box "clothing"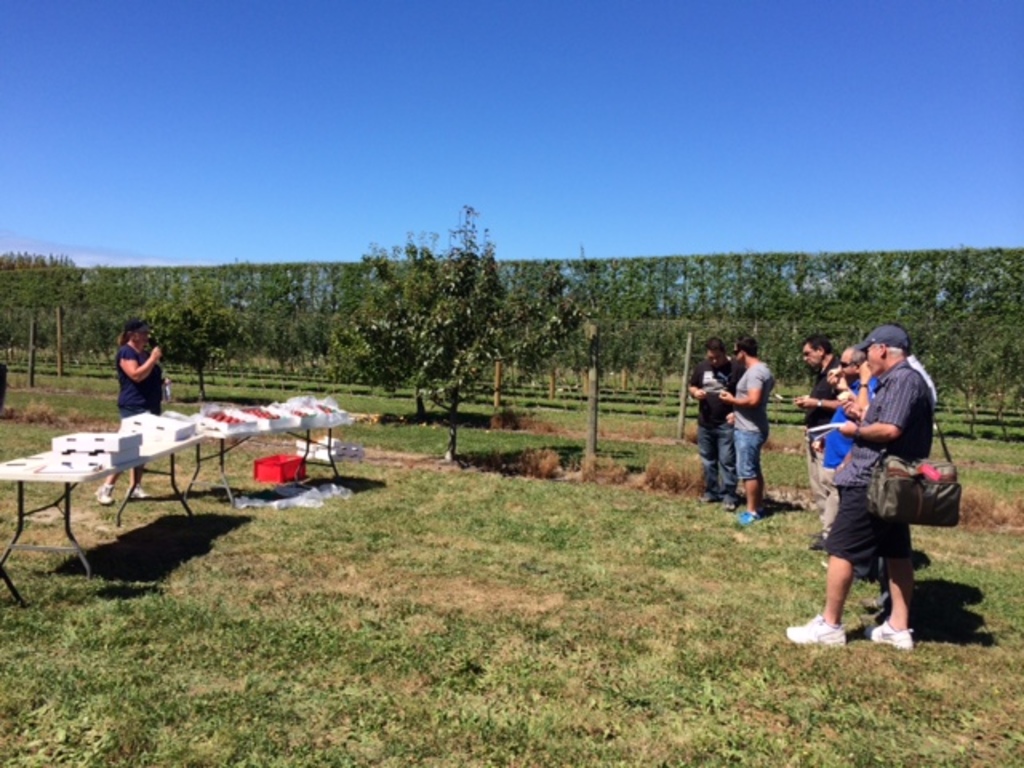
l=822, t=342, r=954, b=600
